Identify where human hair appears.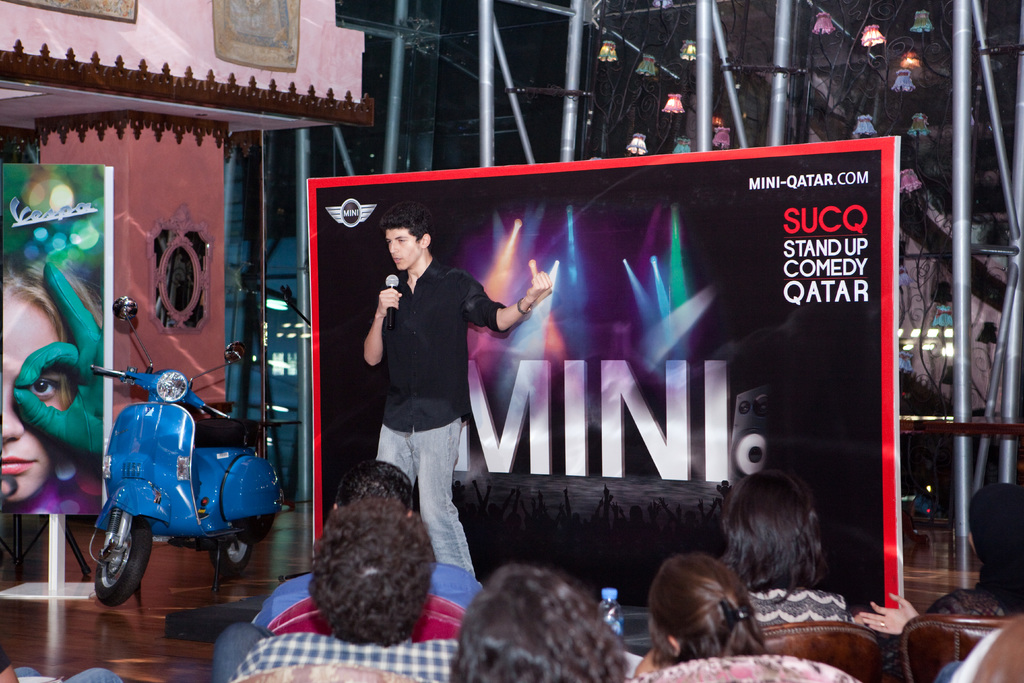
Appears at (381,205,433,247).
